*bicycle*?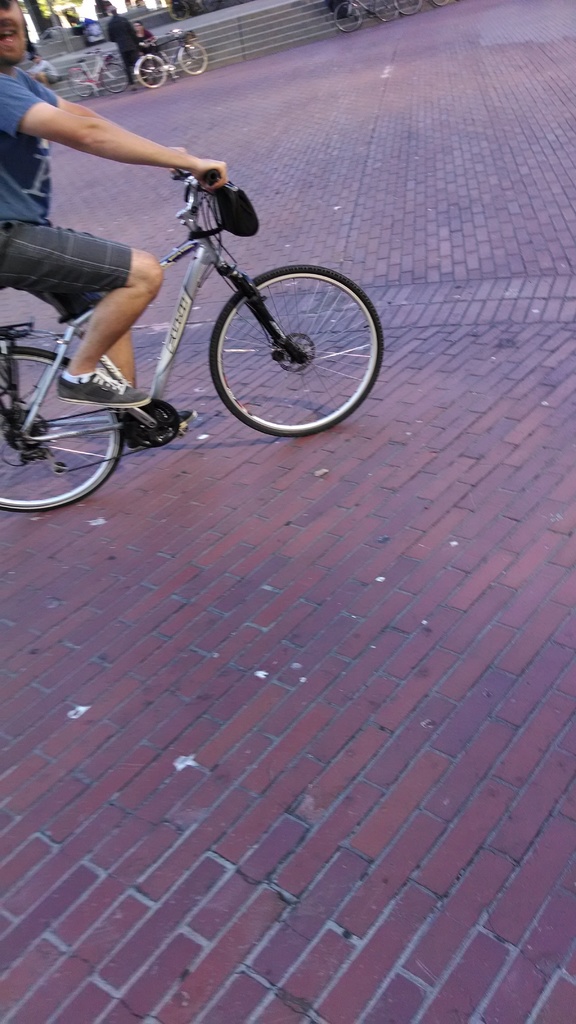
rect(330, 0, 400, 36)
